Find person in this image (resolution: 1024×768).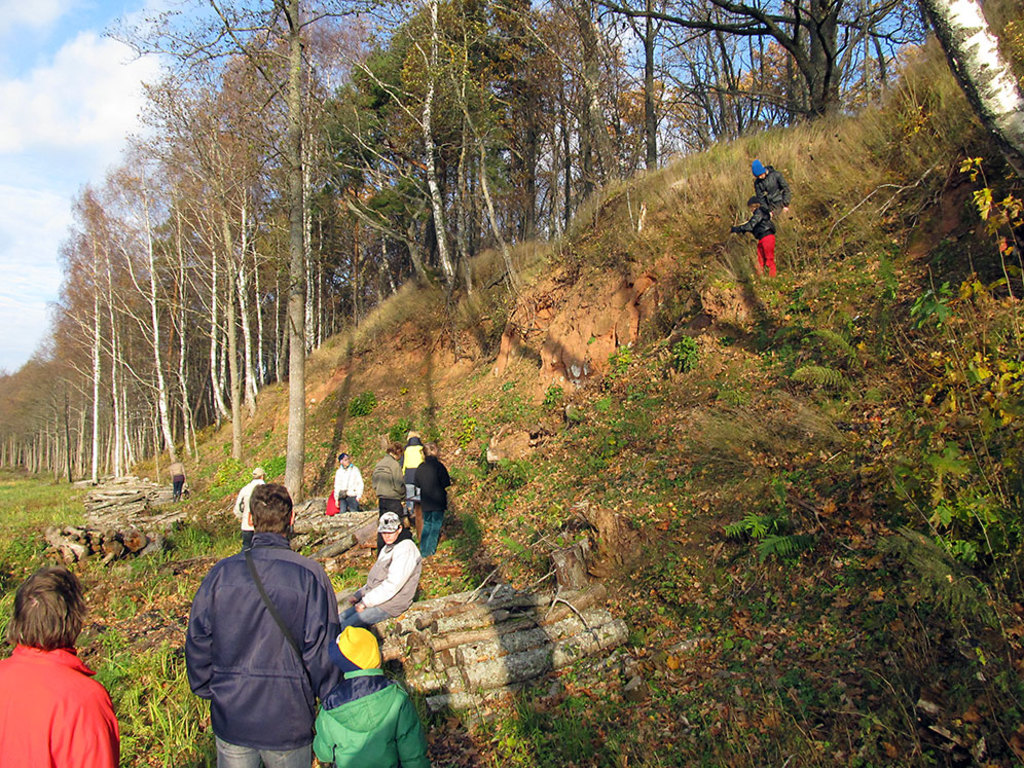
left=166, top=460, right=187, bottom=499.
